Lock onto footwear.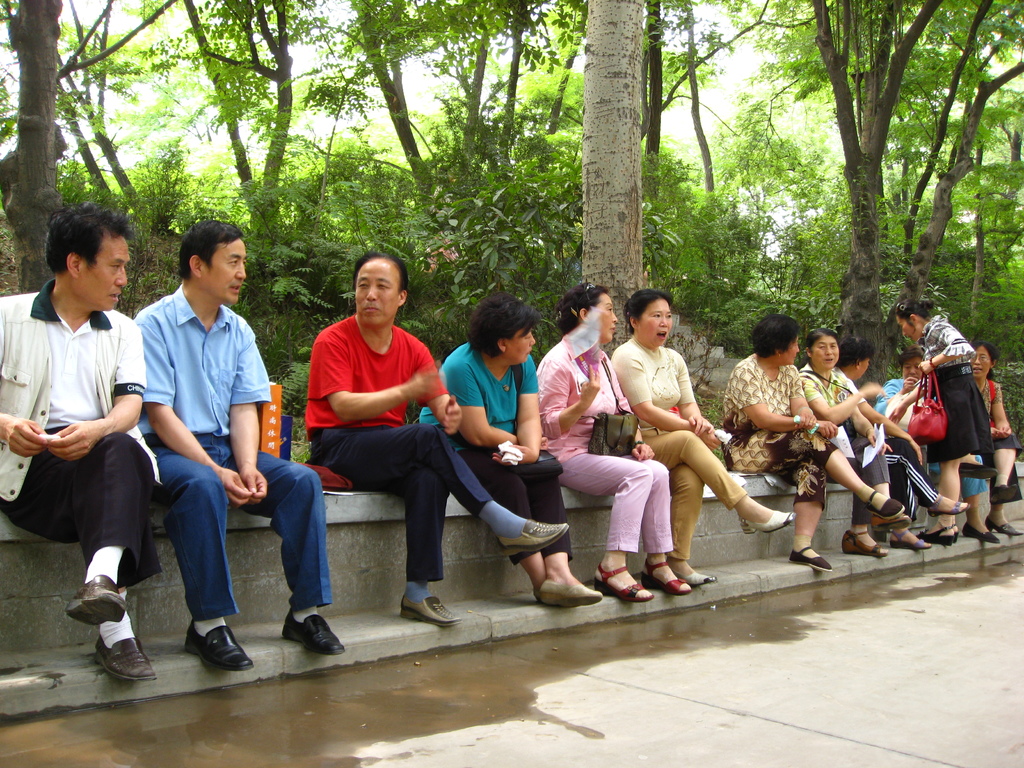
Locked: box(954, 523, 961, 545).
